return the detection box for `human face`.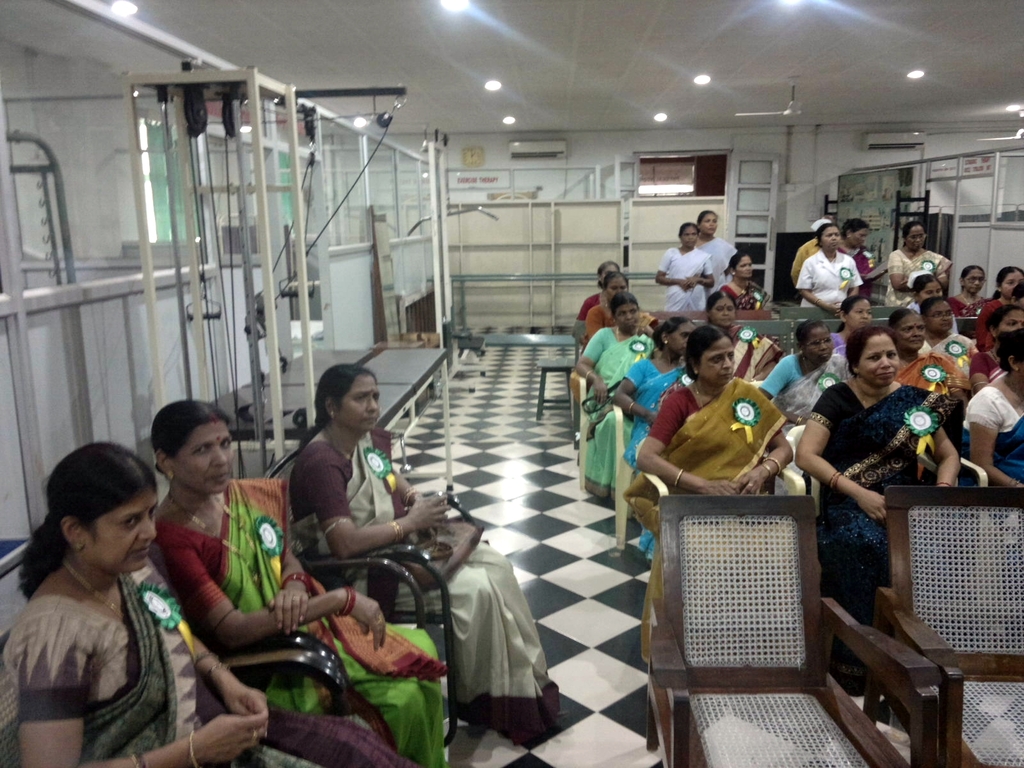
<box>703,344,737,382</box>.
